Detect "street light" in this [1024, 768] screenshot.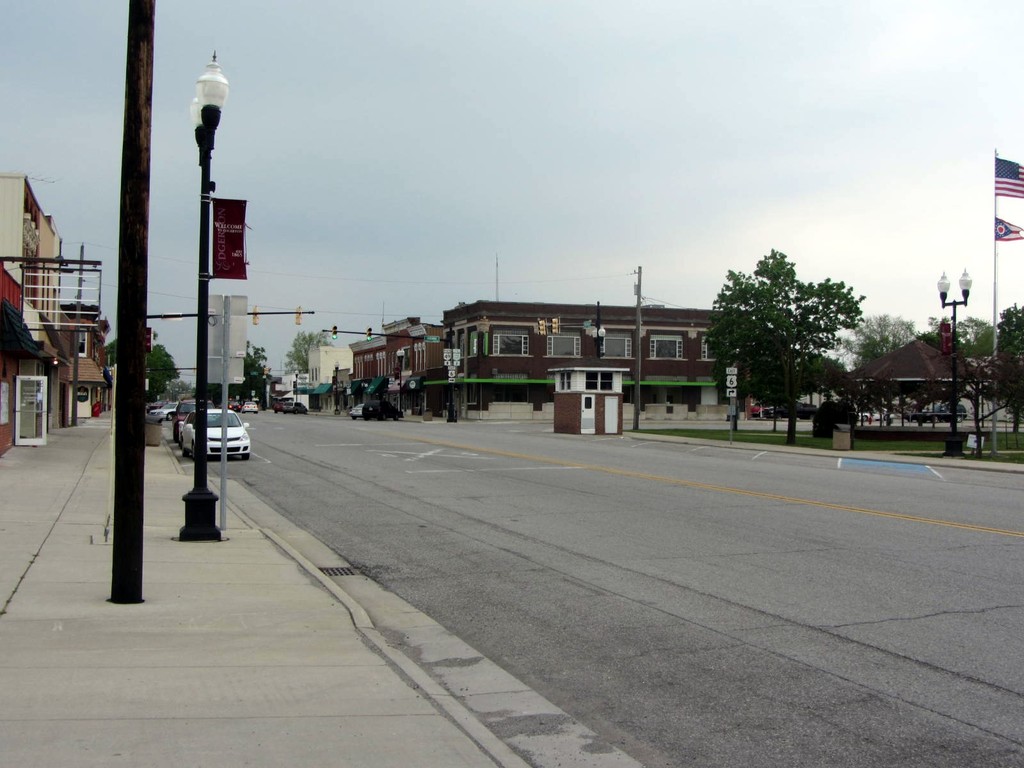
Detection: [935, 265, 979, 454].
